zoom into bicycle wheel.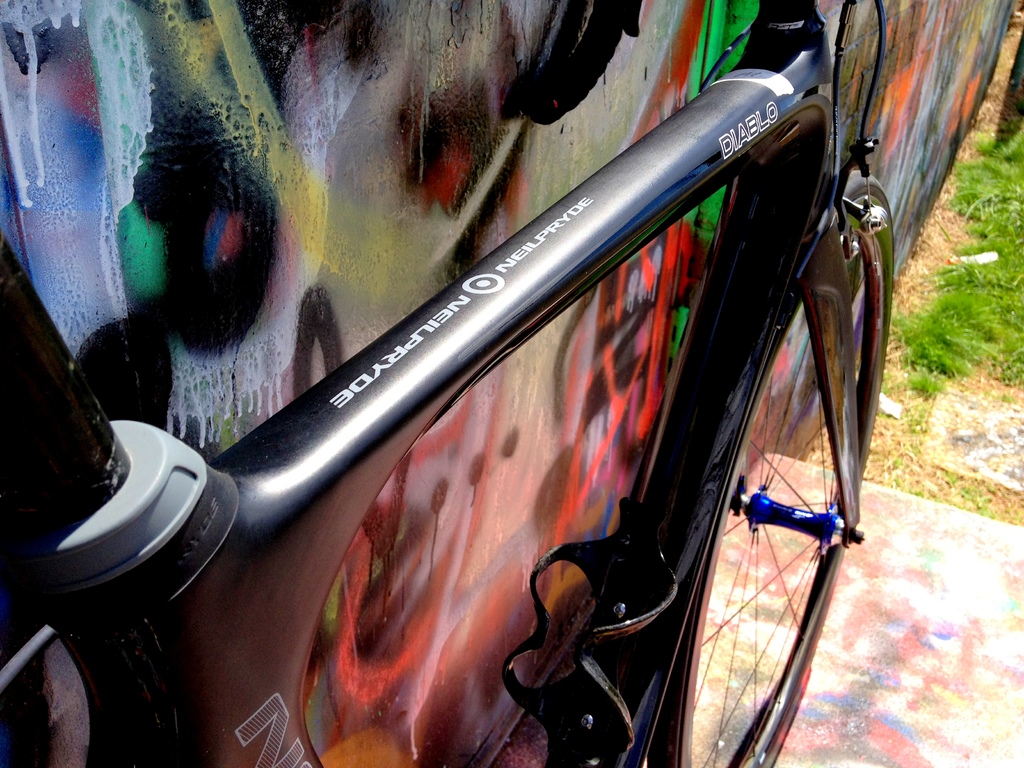
Zoom target: BBox(591, 224, 874, 751).
